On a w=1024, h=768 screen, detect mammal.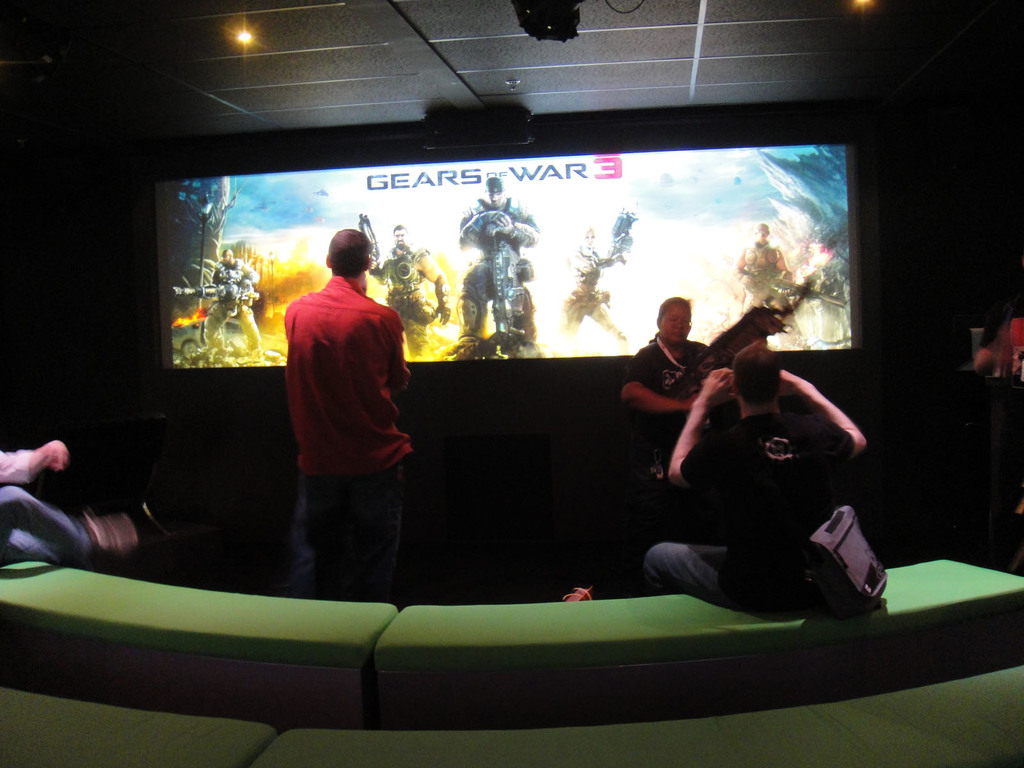
555:225:625:346.
